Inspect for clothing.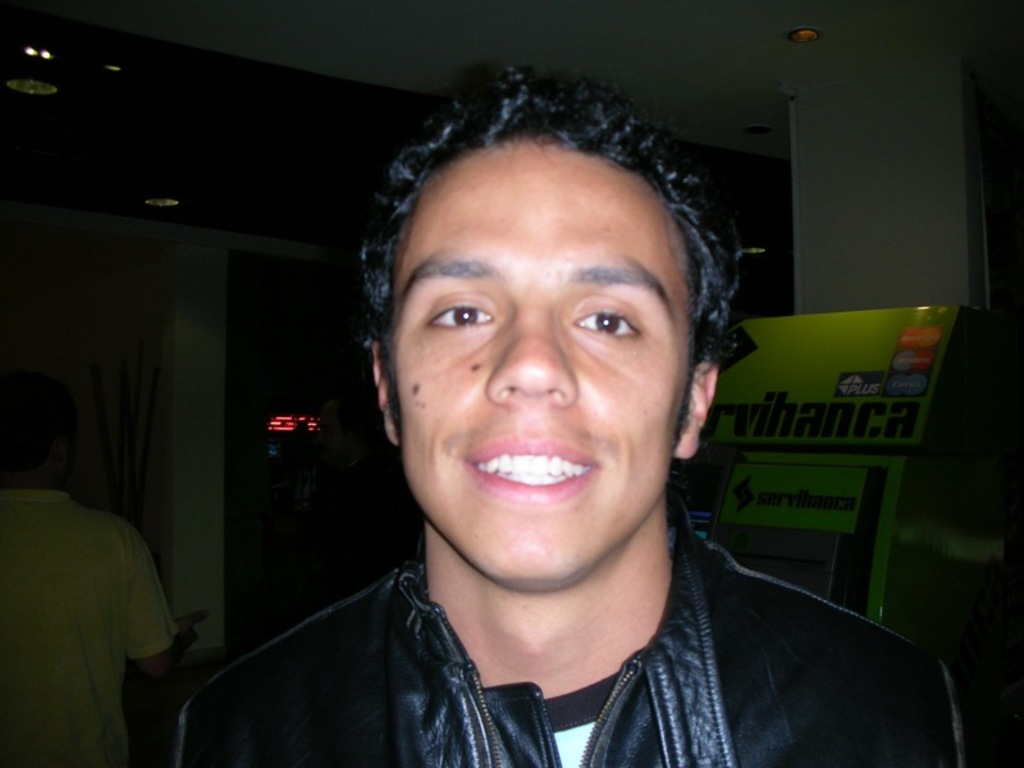
Inspection: [left=180, top=559, right=980, bottom=767].
